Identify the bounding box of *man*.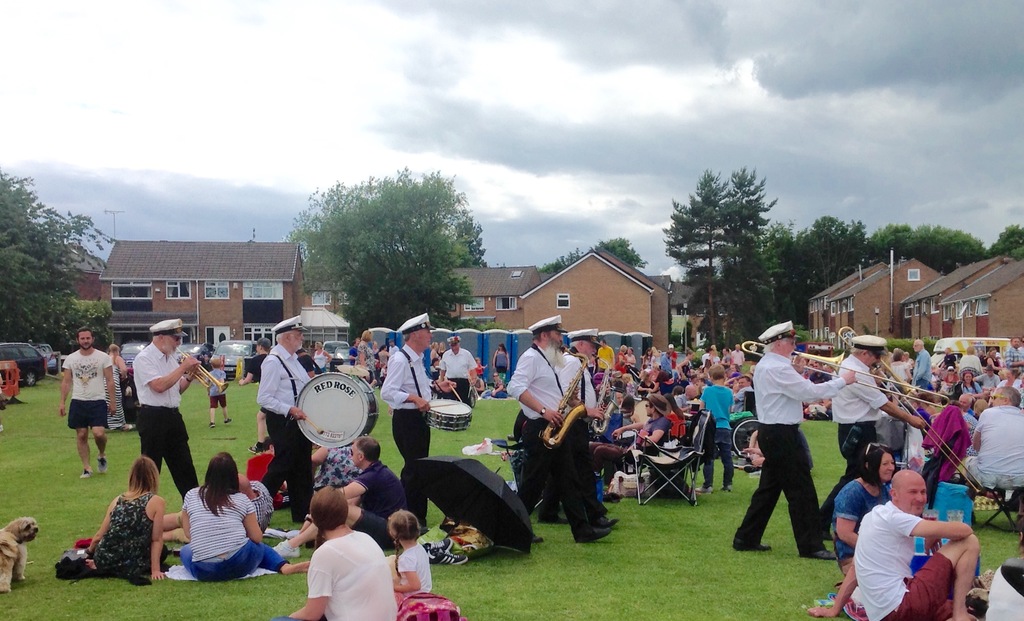
[left=503, top=314, right=611, bottom=542].
